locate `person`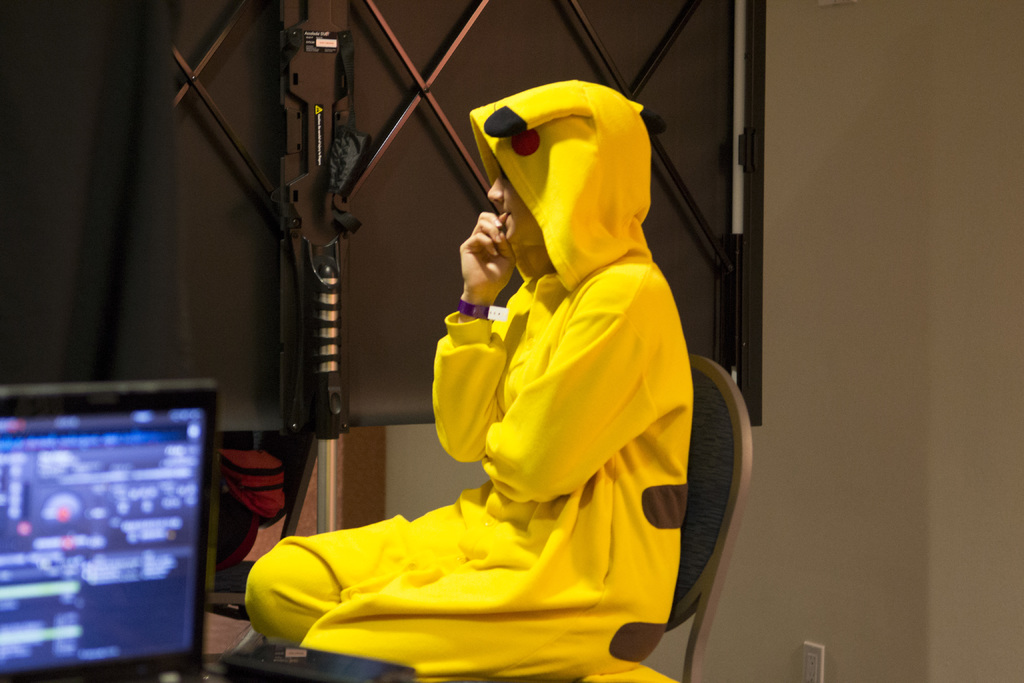
[x1=244, y1=78, x2=694, y2=682]
